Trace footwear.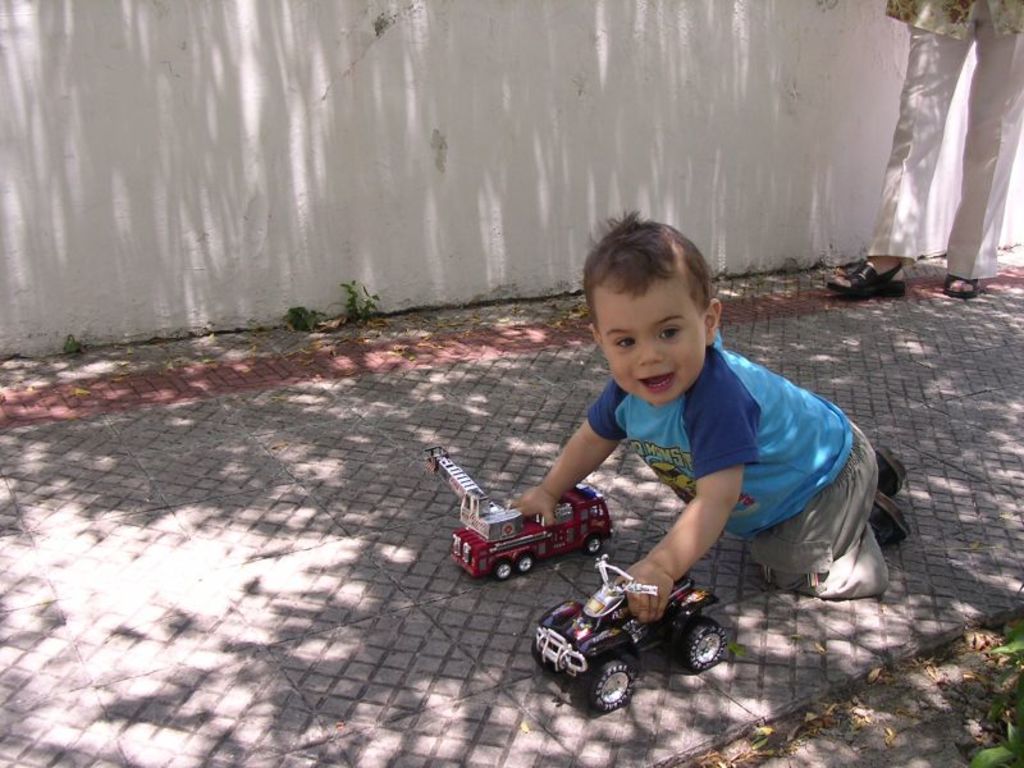
Traced to Rect(868, 440, 916, 493).
